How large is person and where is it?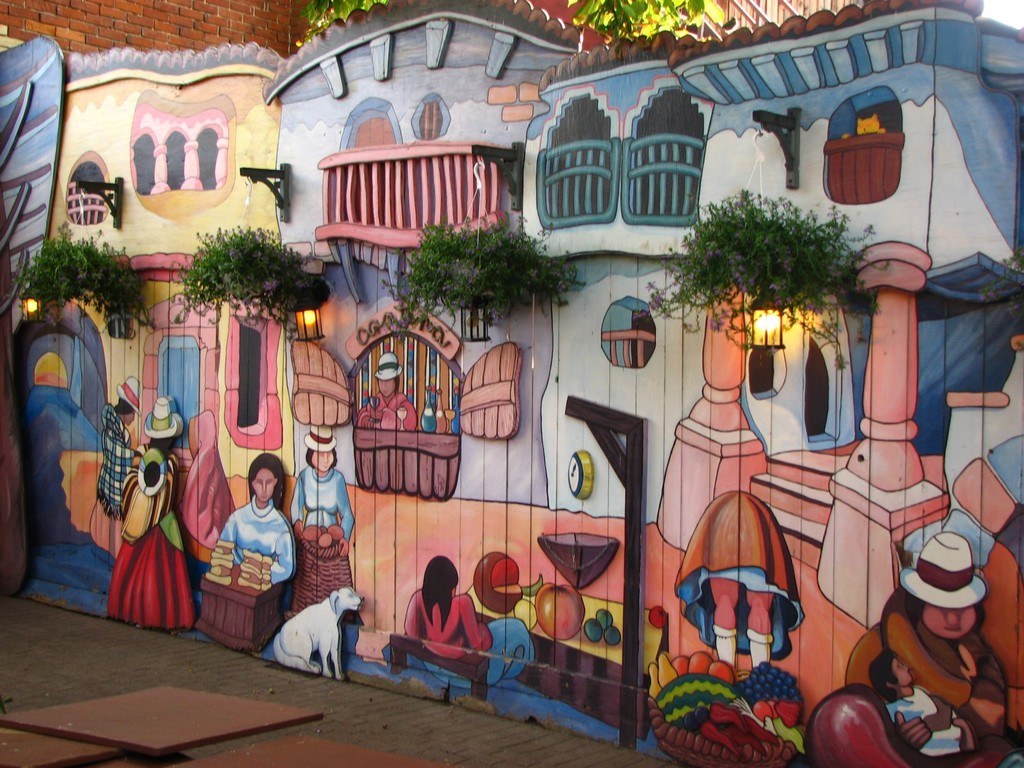
Bounding box: left=207, top=456, right=297, bottom=586.
